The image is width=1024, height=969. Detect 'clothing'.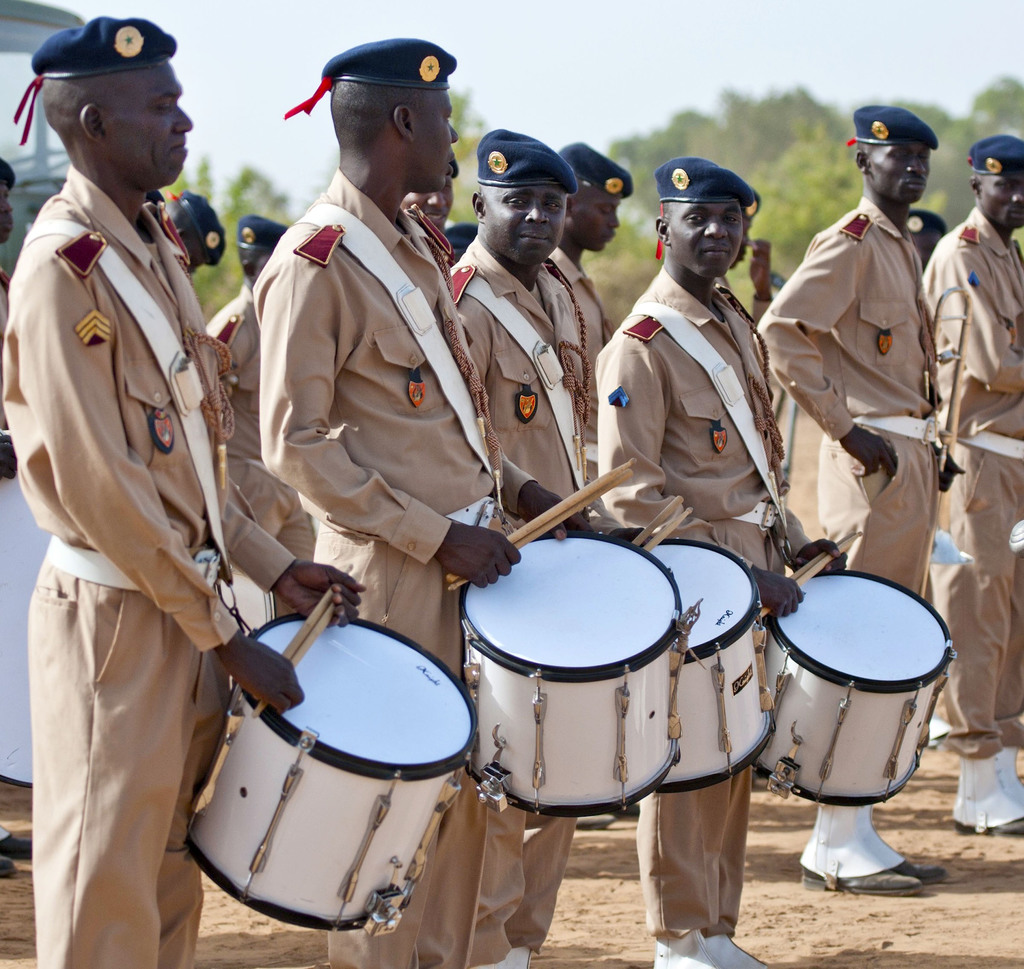
Detection: bbox=[455, 234, 589, 968].
